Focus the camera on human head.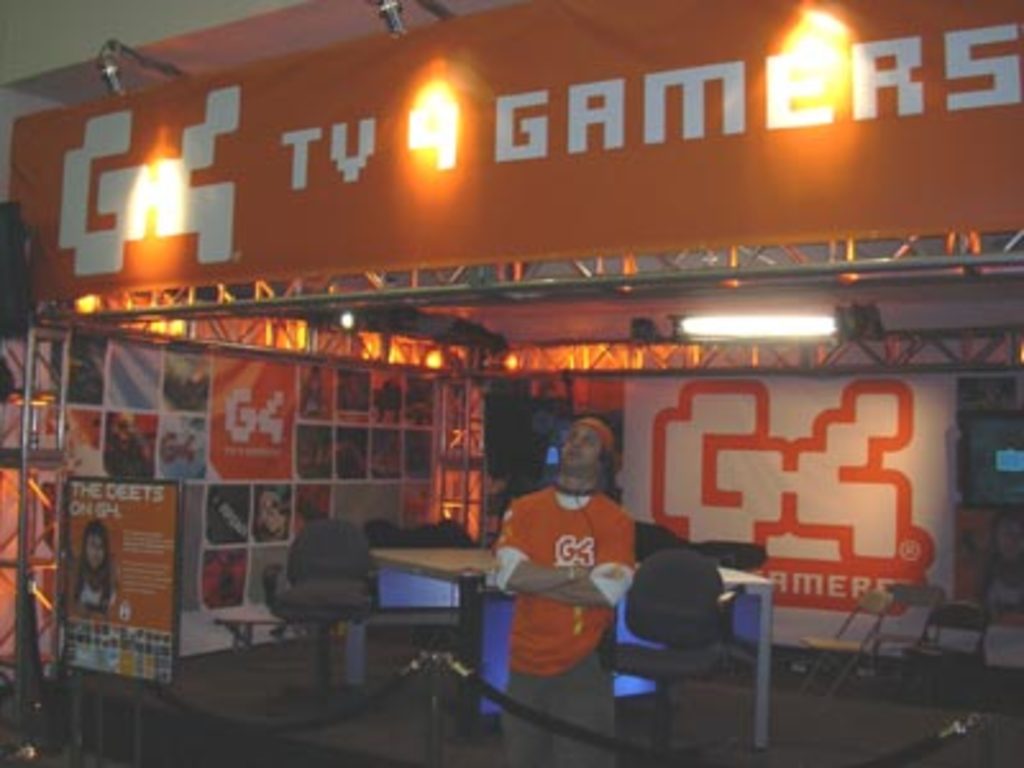
Focus region: {"left": 553, "top": 417, "right": 612, "bottom": 479}.
